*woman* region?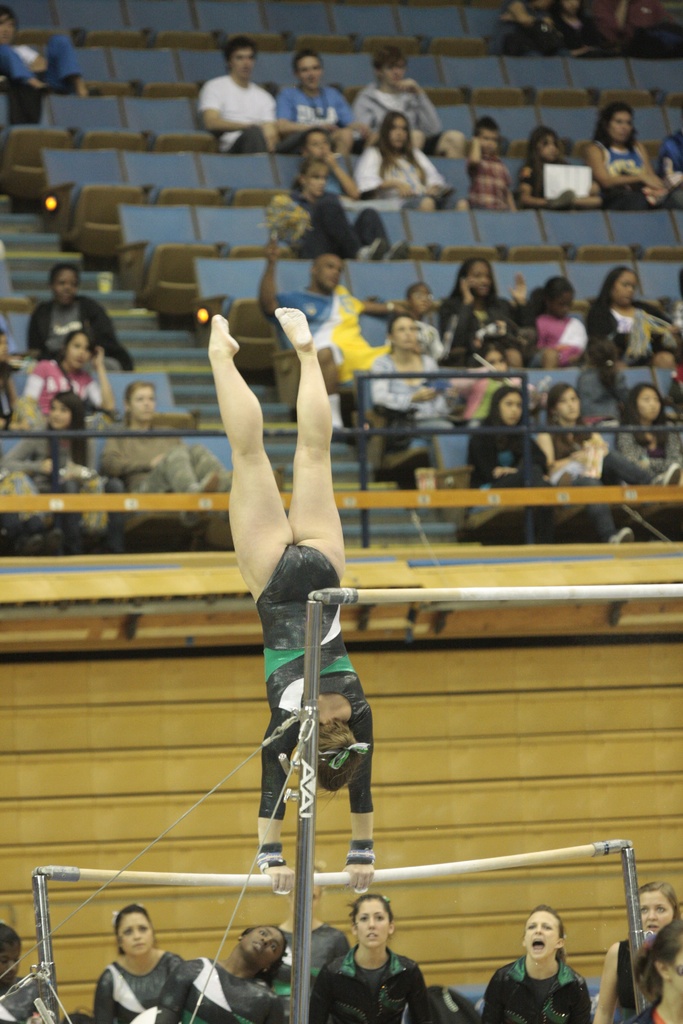
<region>525, 127, 591, 211</region>
